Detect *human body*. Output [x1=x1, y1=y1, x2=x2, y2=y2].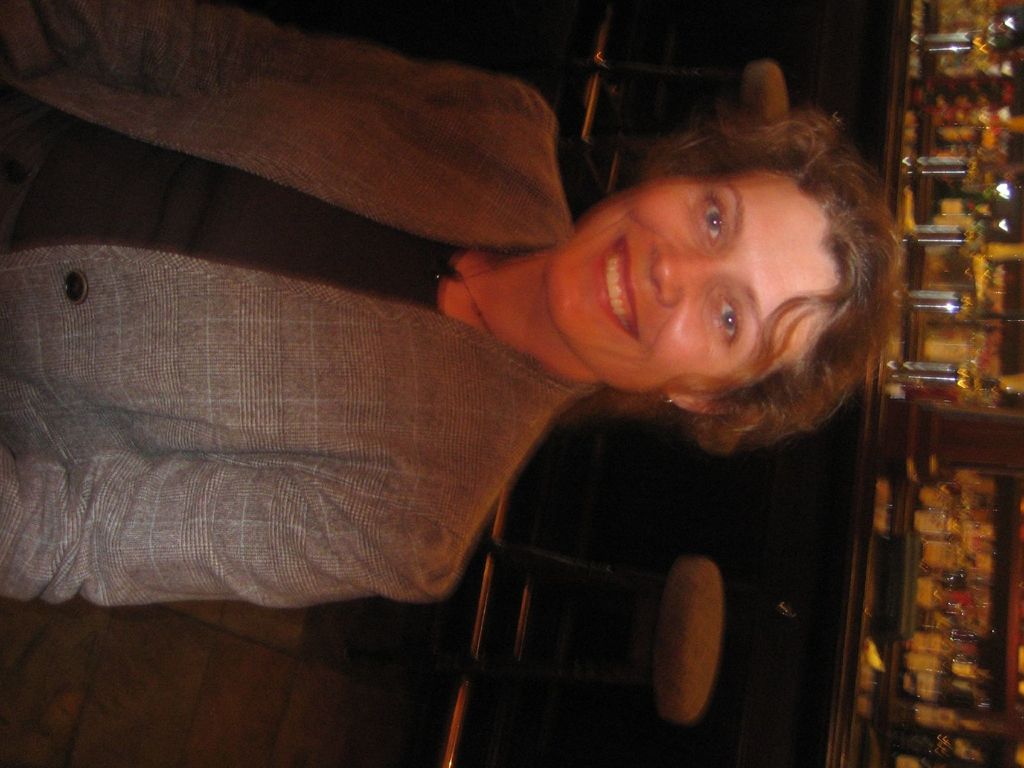
[x1=0, y1=0, x2=914, y2=608].
